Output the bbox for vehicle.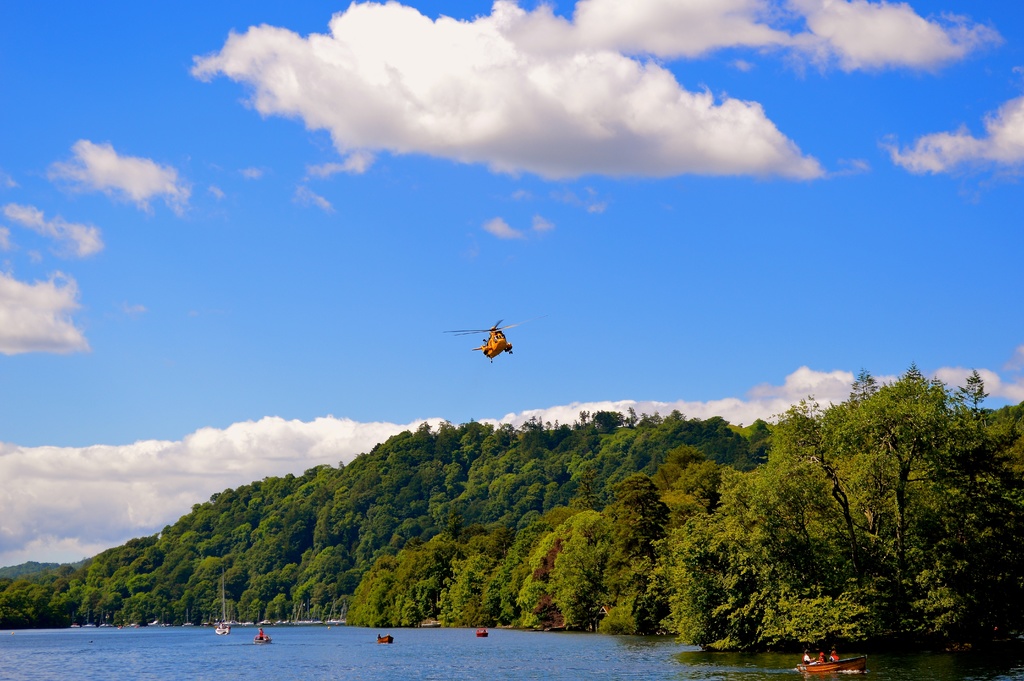
{"left": 796, "top": 651, "right": 869, "bottom": 676}.
